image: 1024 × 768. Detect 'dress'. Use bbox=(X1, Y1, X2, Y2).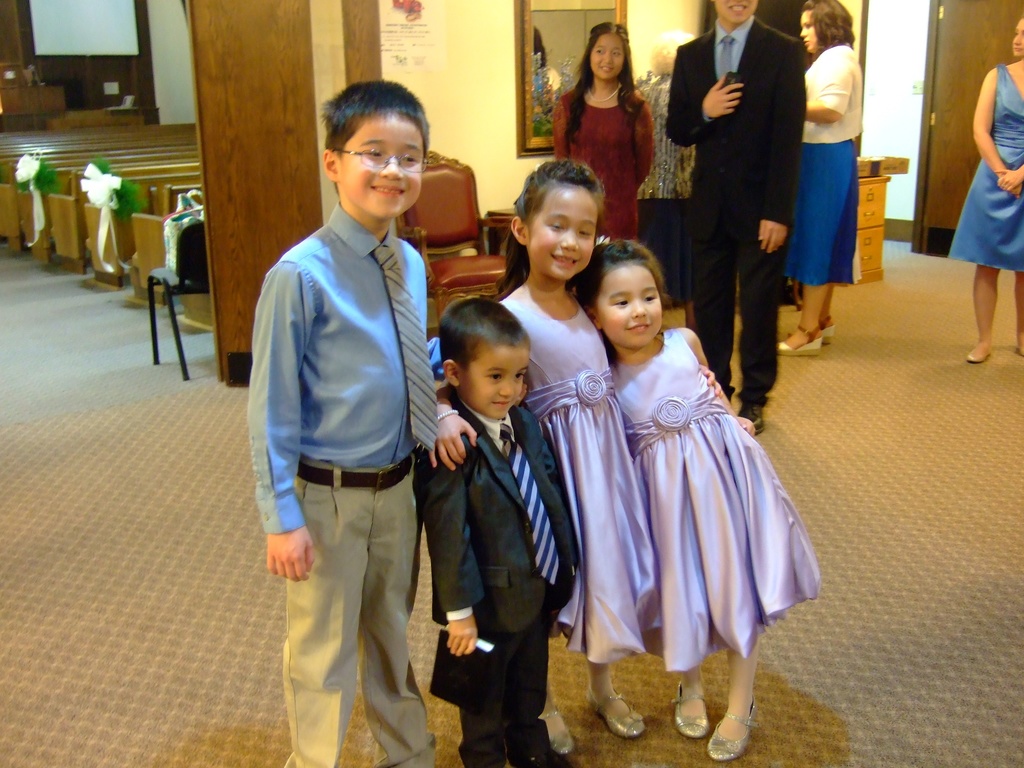
bbox=(784, 38, 862, 292).
